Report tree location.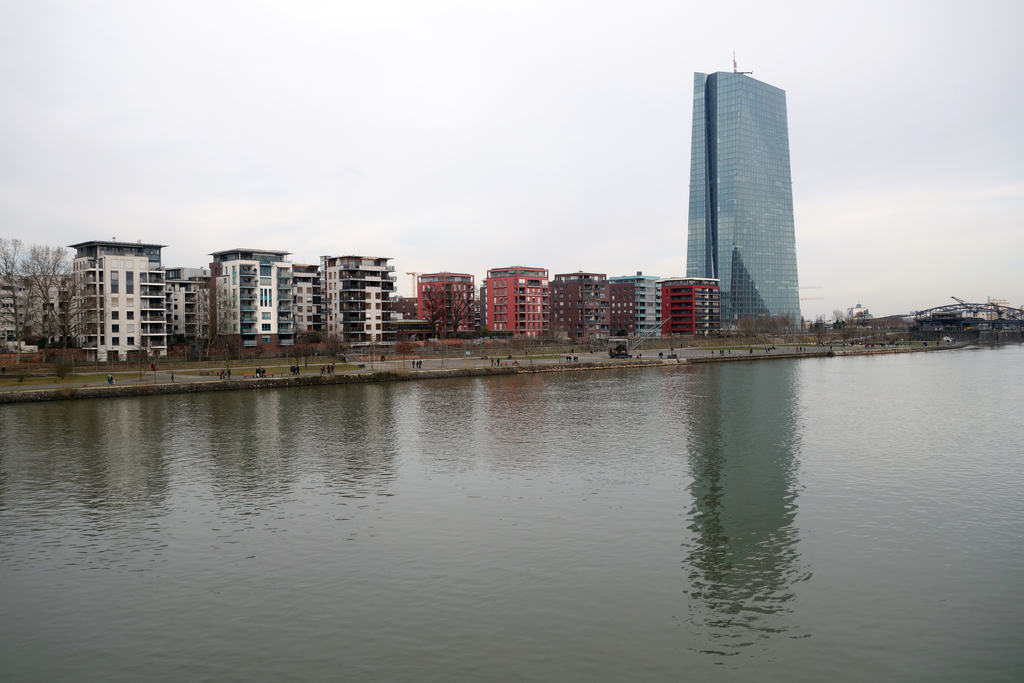
Report: bbox=[858, 309, 873, 329].
